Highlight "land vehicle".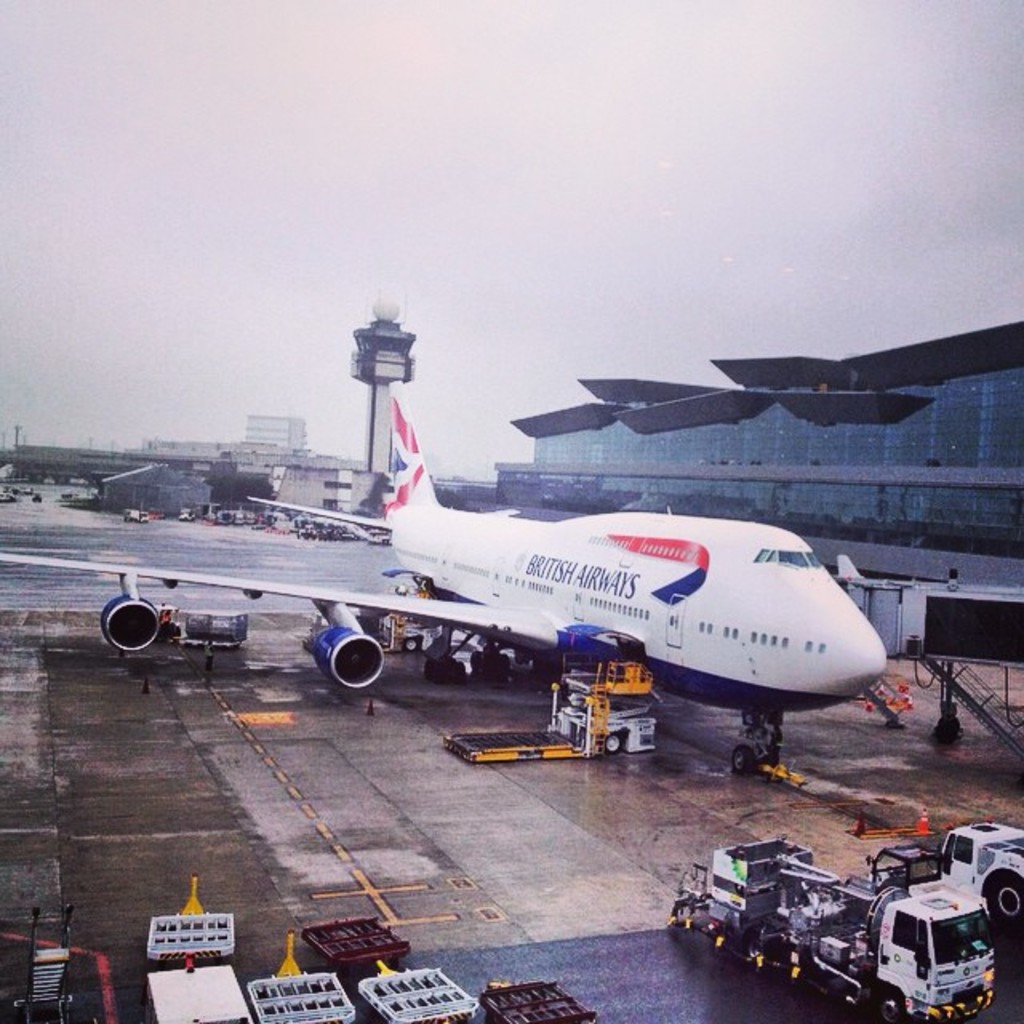
Highlighted region: {"x1": 666, "y1": 837, "x2": 995, "y2": 1022}.
